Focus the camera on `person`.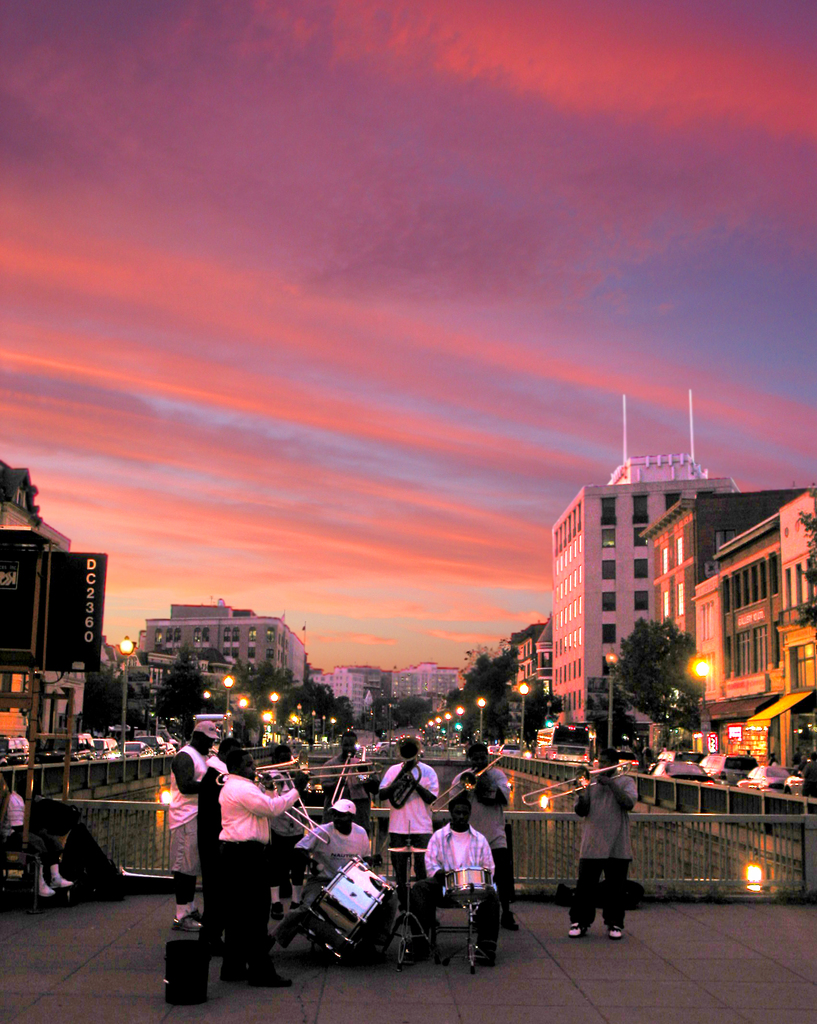
Focus region: (321,728,378,828).
